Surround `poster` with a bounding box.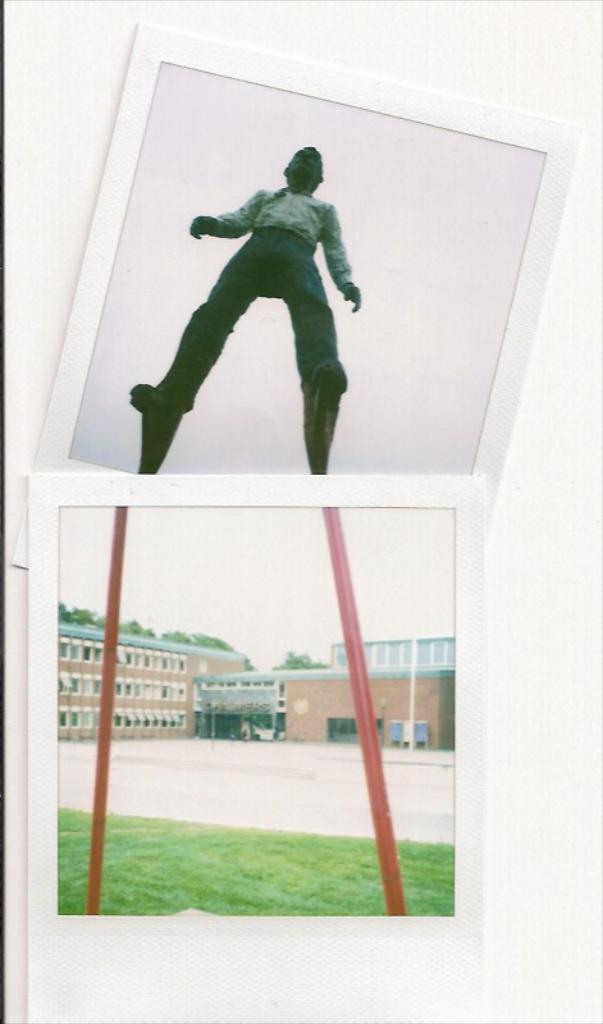
(63,52,538,472).
